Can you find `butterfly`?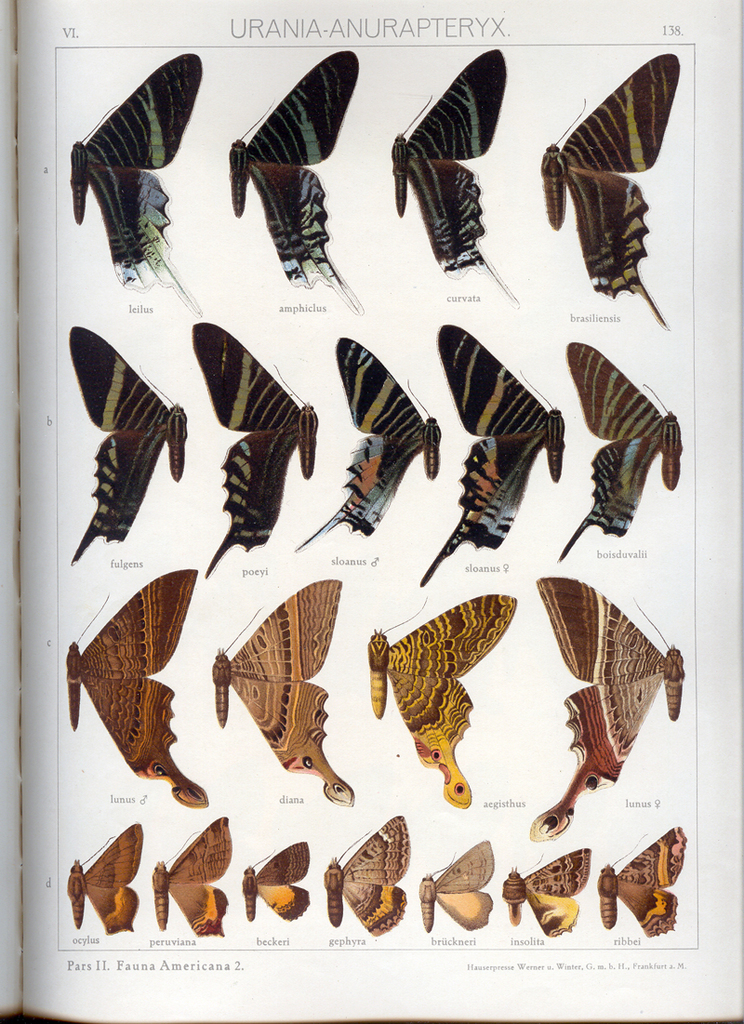
Yes, bounding box: [left=555, top=341, right=686, bottom=566].
